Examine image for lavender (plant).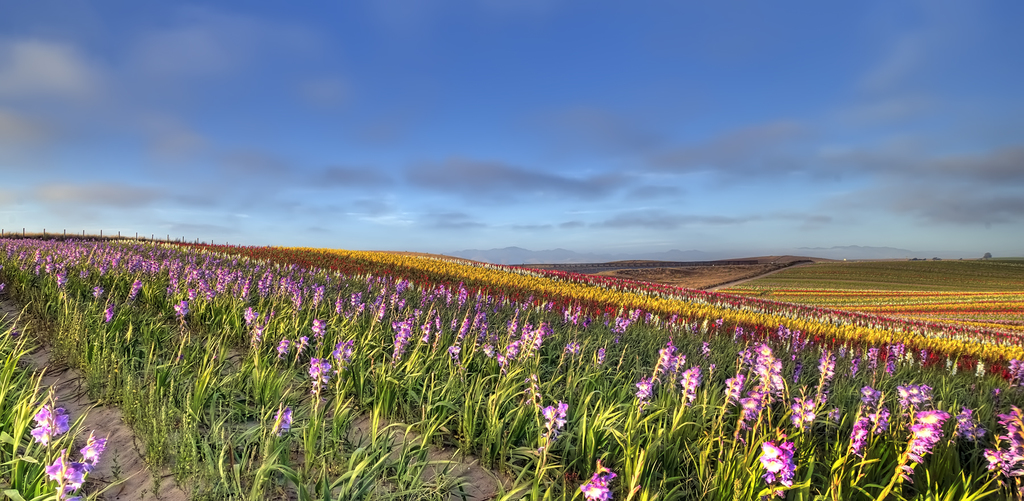
Examination result: (390,313,413,366).
